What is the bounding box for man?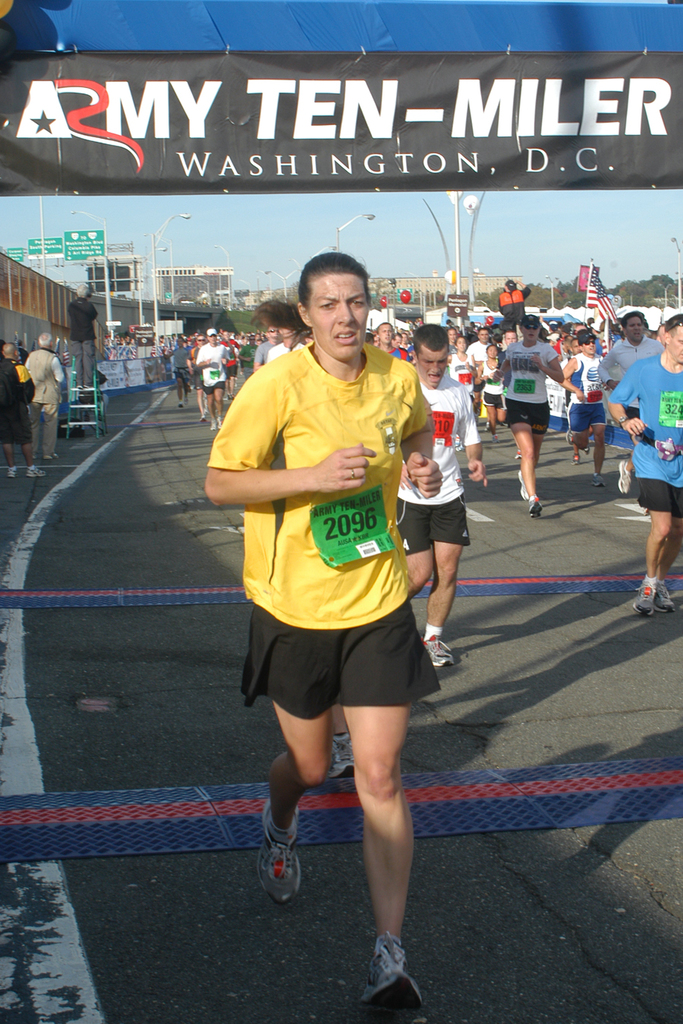
select_region(216, 329, 241, 394).
